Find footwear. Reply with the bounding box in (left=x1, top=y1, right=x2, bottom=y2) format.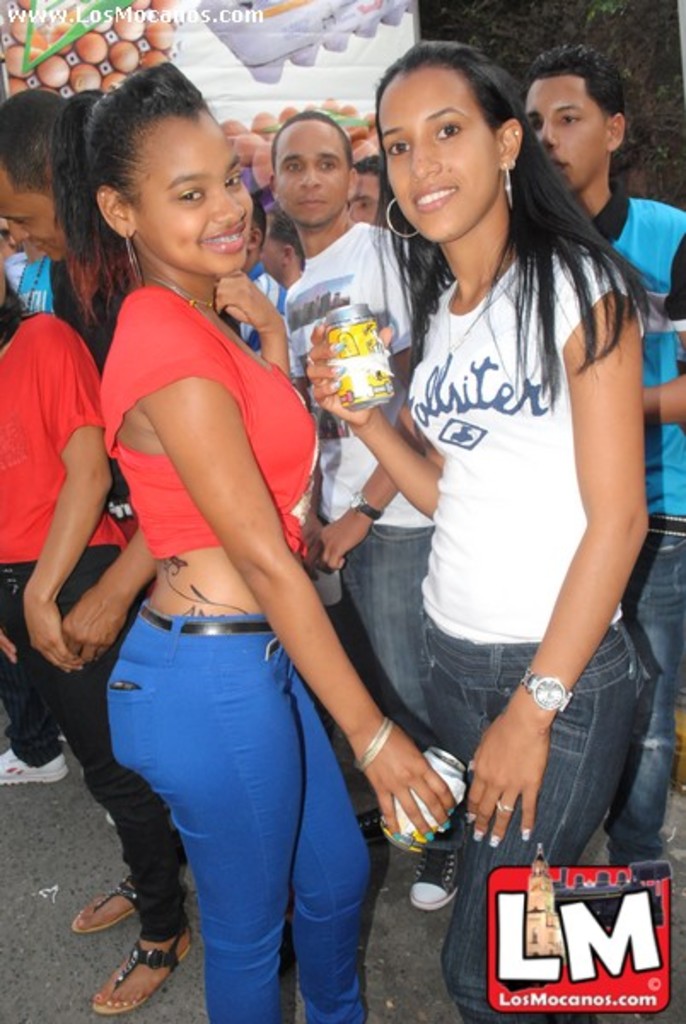
(left=404, top=840, right=459, bottom=908).
